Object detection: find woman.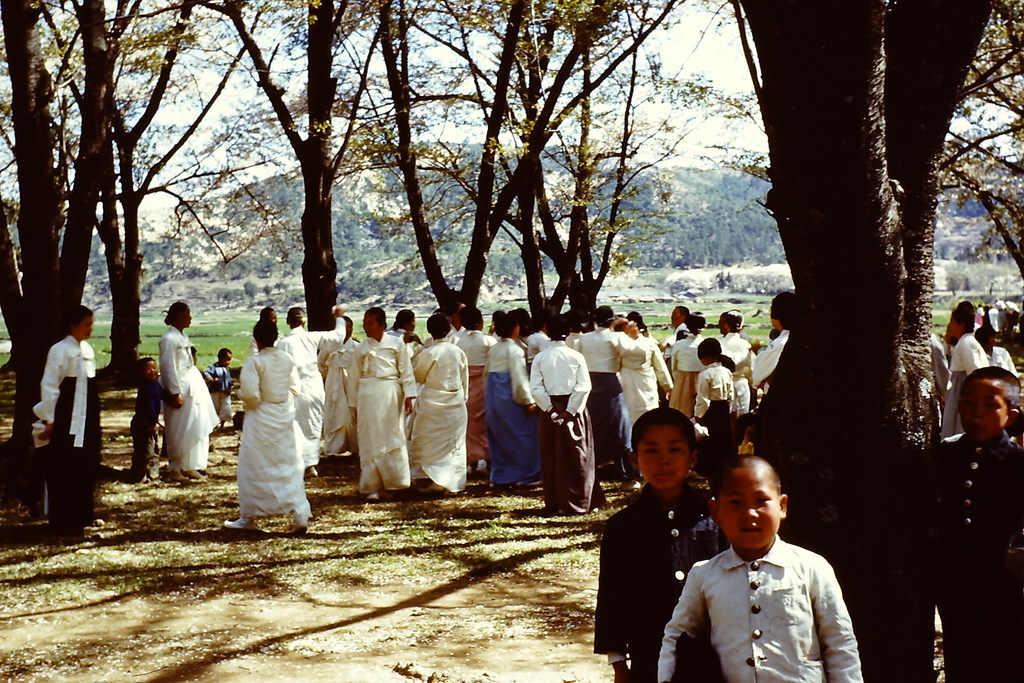
x1=661 y1=305 x2=718 y2=424.
